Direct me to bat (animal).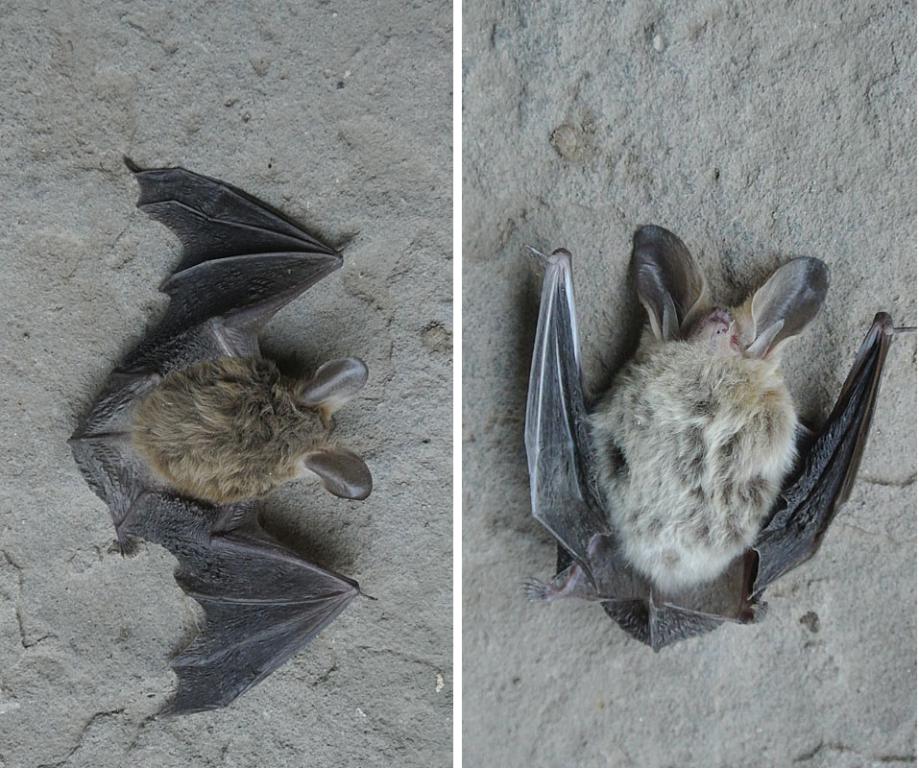
Direction: box=[516, 224, 918, 657].
